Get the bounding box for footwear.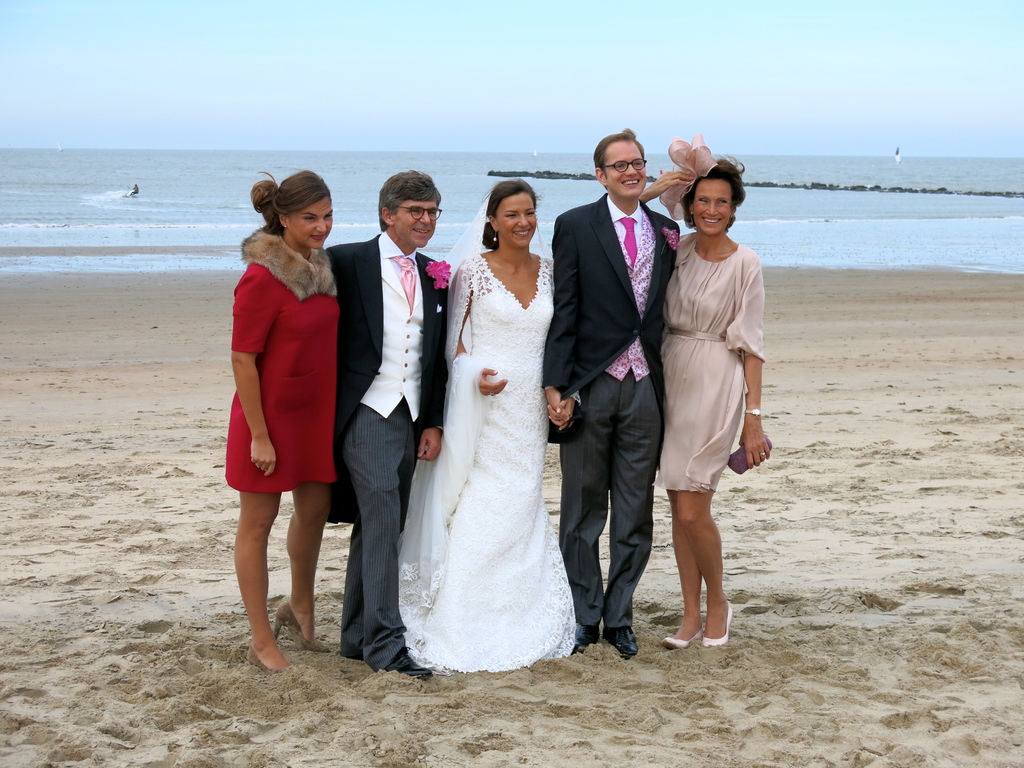
{"x1": 571, "y1": 621, "x2": 605, "y2": 657}.
